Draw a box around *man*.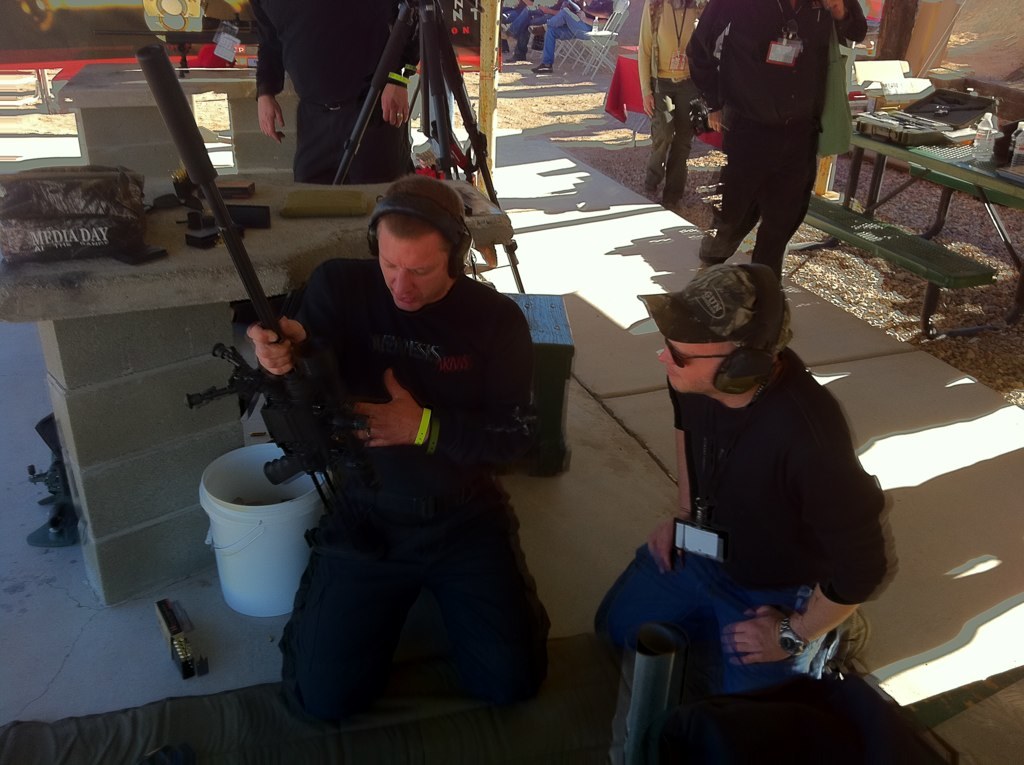
box(589, 258, 891, 691).
